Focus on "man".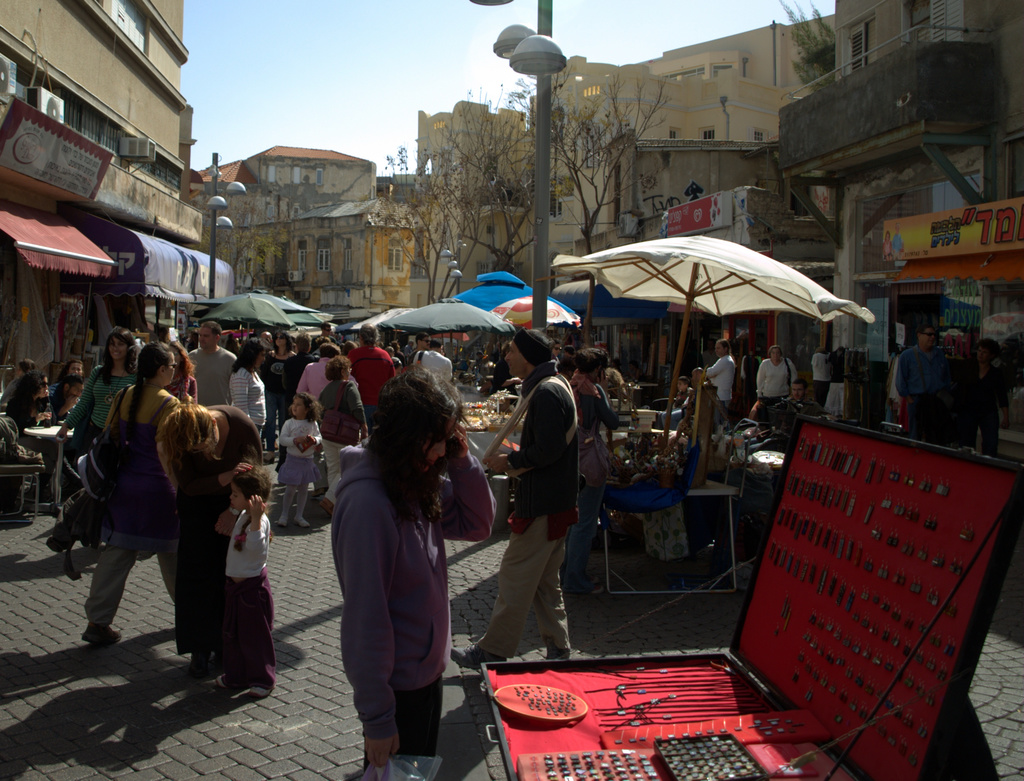
Focused at detection(783, 378, 818, 419).
